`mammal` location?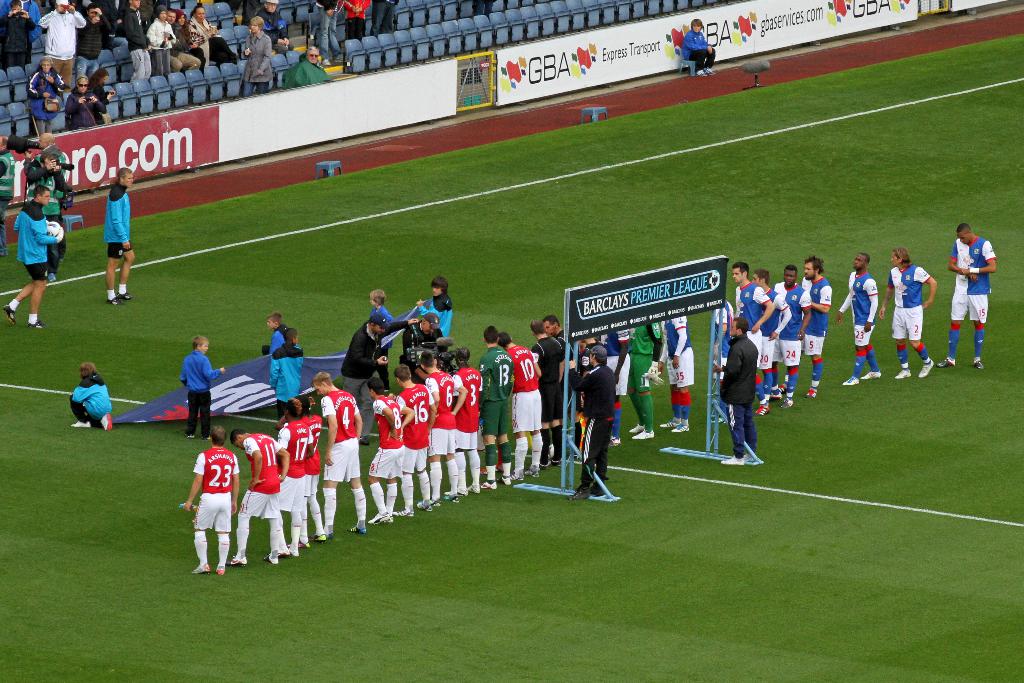
rect(285, 45, 332, 88)
